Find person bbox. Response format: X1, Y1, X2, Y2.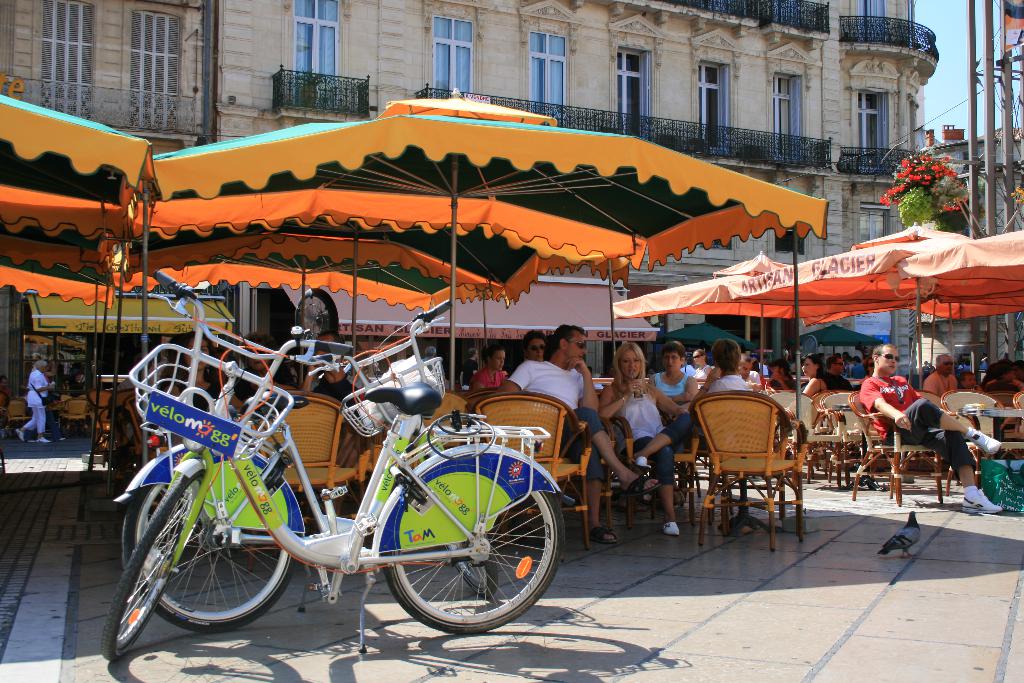
959, 373, 980, 394.
